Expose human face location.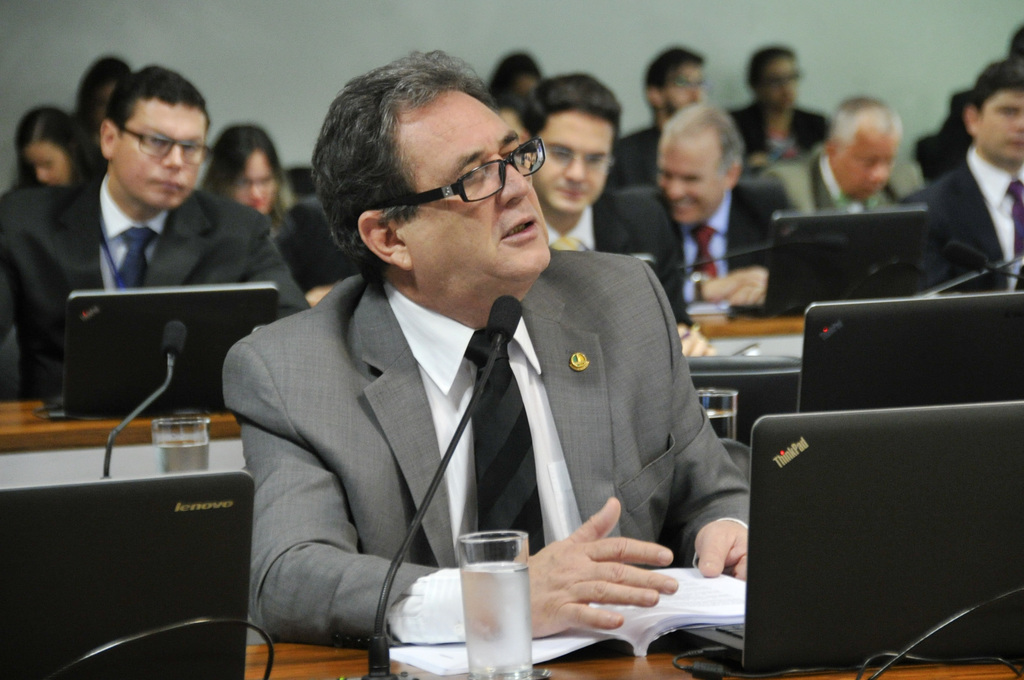
Exposed at <bbox>977, 92, 1023, 162</bbox>.
